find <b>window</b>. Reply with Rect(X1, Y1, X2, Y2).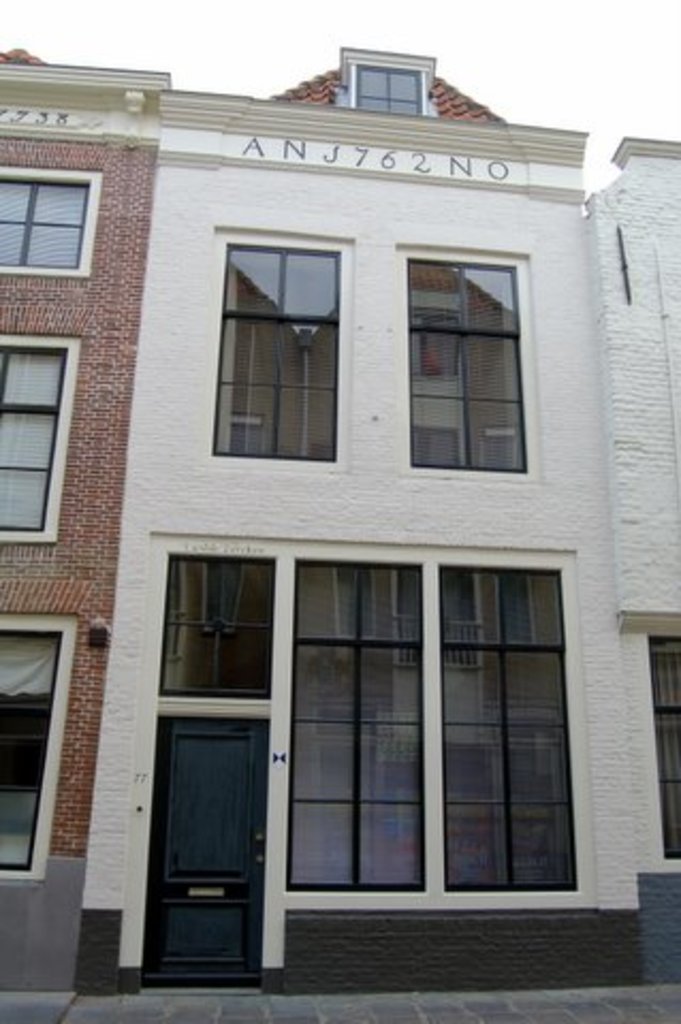
Rect(0, 166, 105, 275).
